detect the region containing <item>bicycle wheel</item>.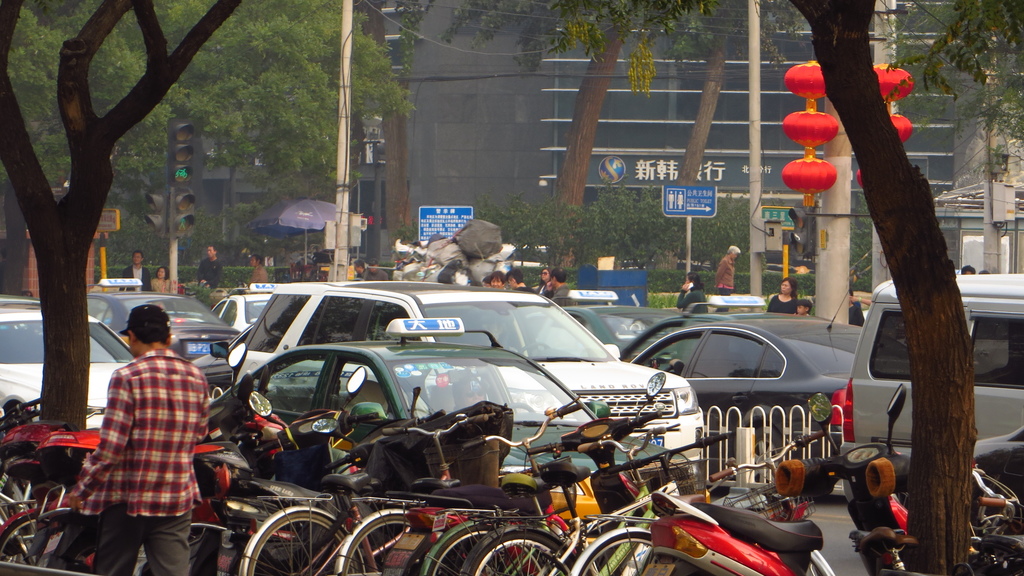
427 526 490 575.
